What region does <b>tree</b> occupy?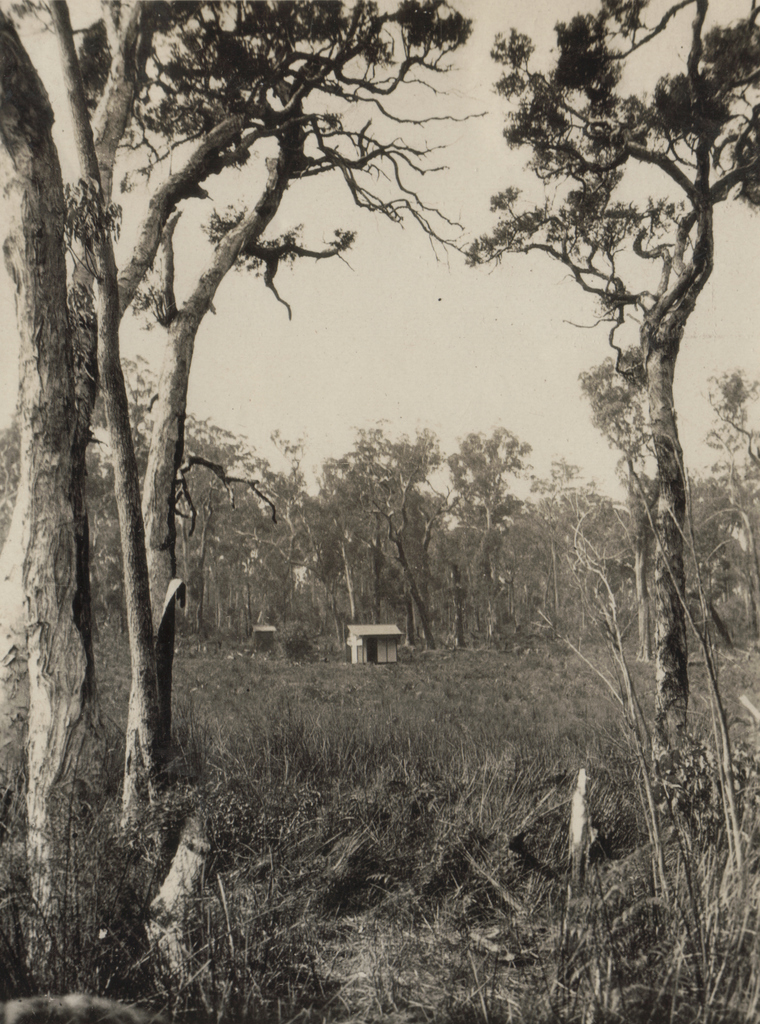
Rect(463, 64, 740, 794).
